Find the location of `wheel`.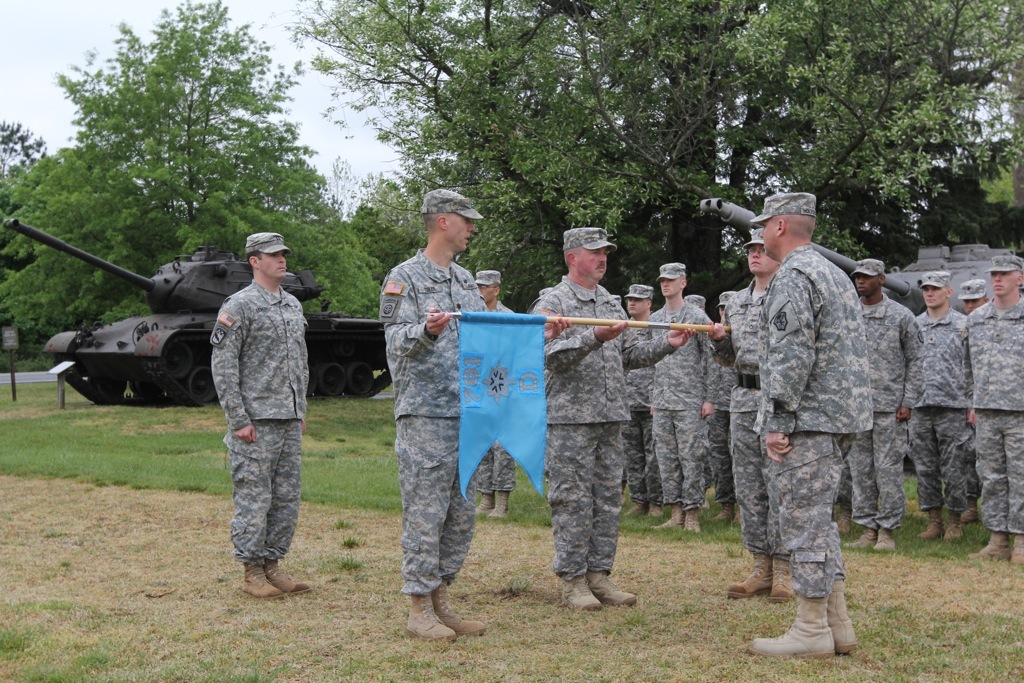
Location: [left=345, top=367, right=374, bottom=396].
